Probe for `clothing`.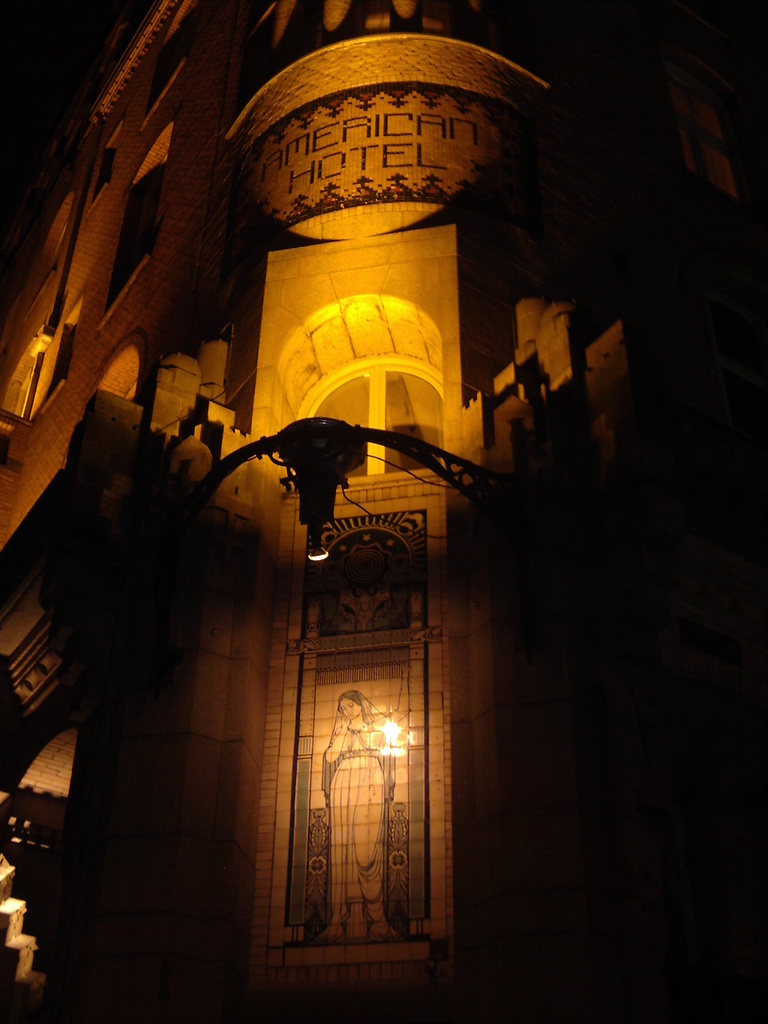
Probe result: {"x1": 312, "y1": 696, "x2": 408, "y2": 908}.
